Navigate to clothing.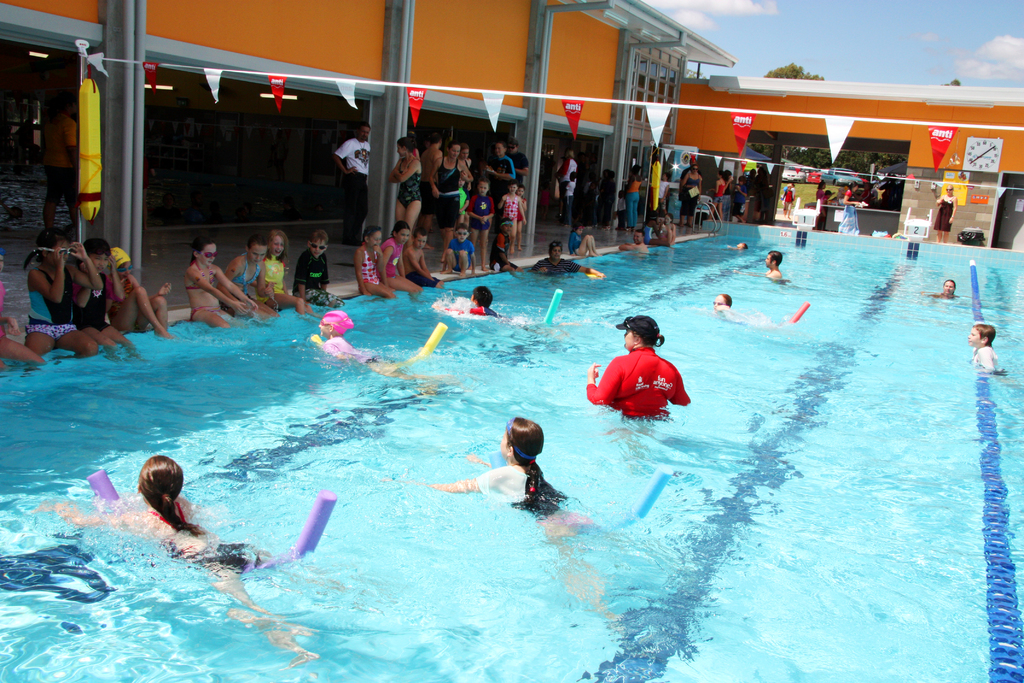
Navigation target: [left=465, top=454, right=556, bottom=516].
